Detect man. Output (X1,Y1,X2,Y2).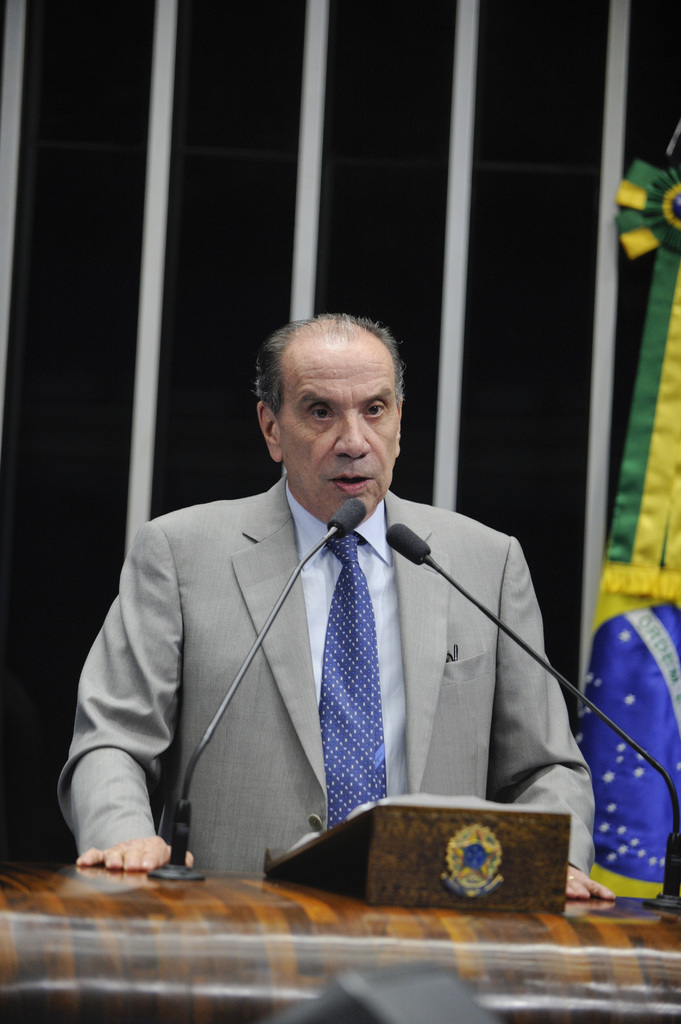
(53,317,604,913).
